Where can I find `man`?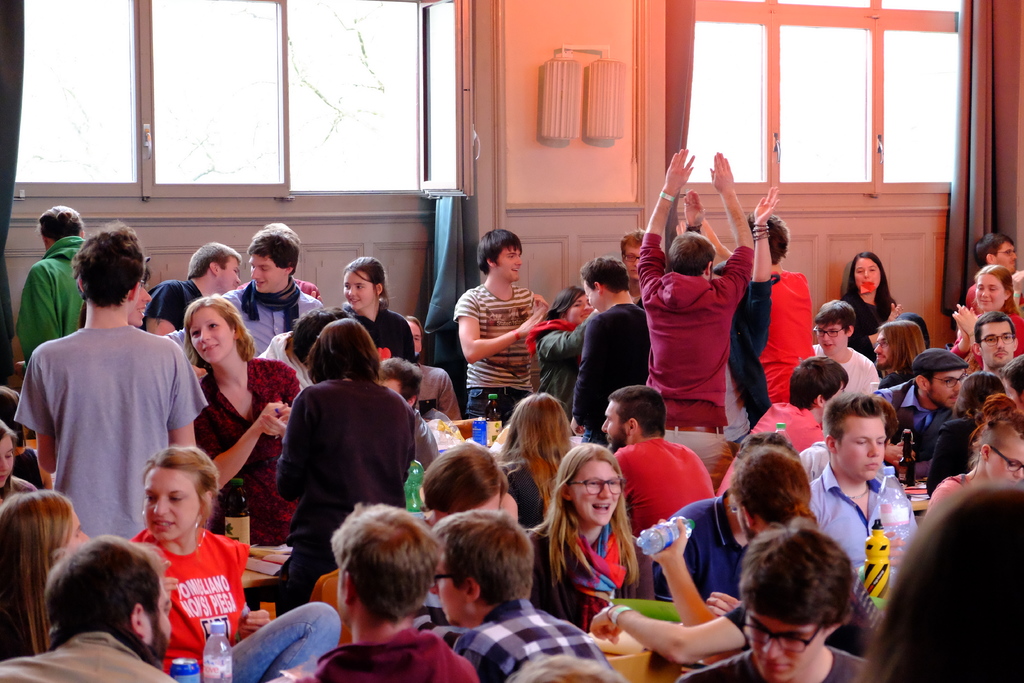
You can find it at box=[640, 149, 751, 440].
